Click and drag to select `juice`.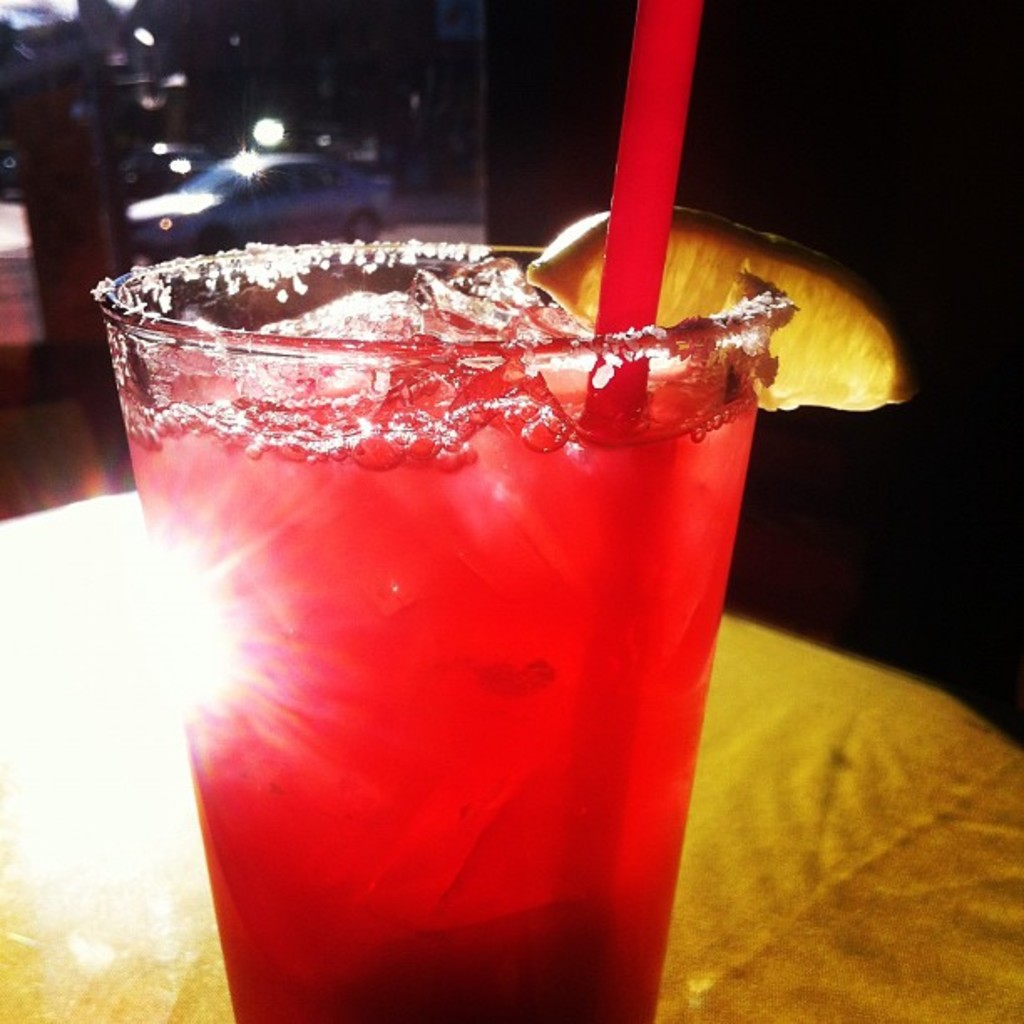
Selection: bbox=[75, 199, 786, 1019].
